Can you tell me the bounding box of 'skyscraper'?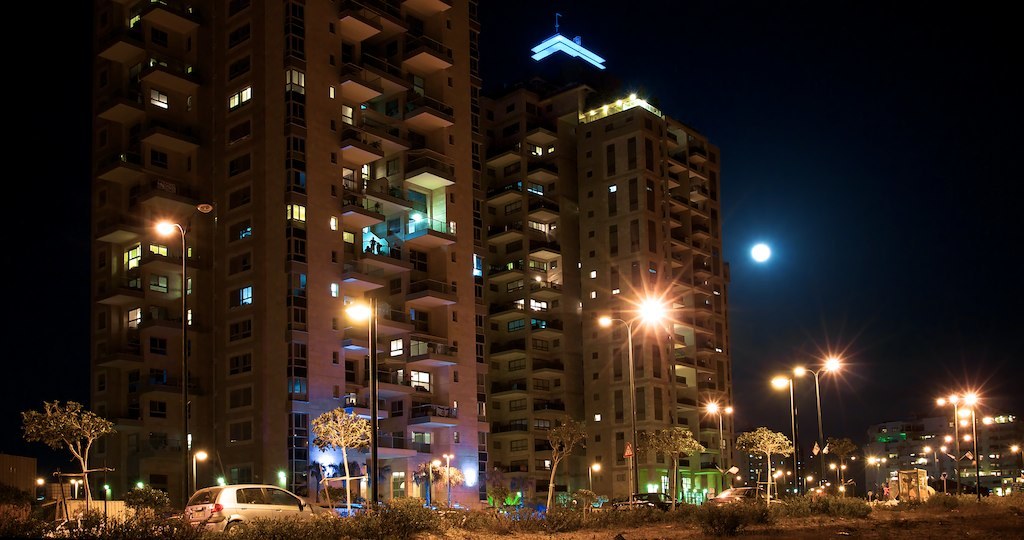
{"left": 492, "top": 79, "right": 754, "bottom": 476}.
